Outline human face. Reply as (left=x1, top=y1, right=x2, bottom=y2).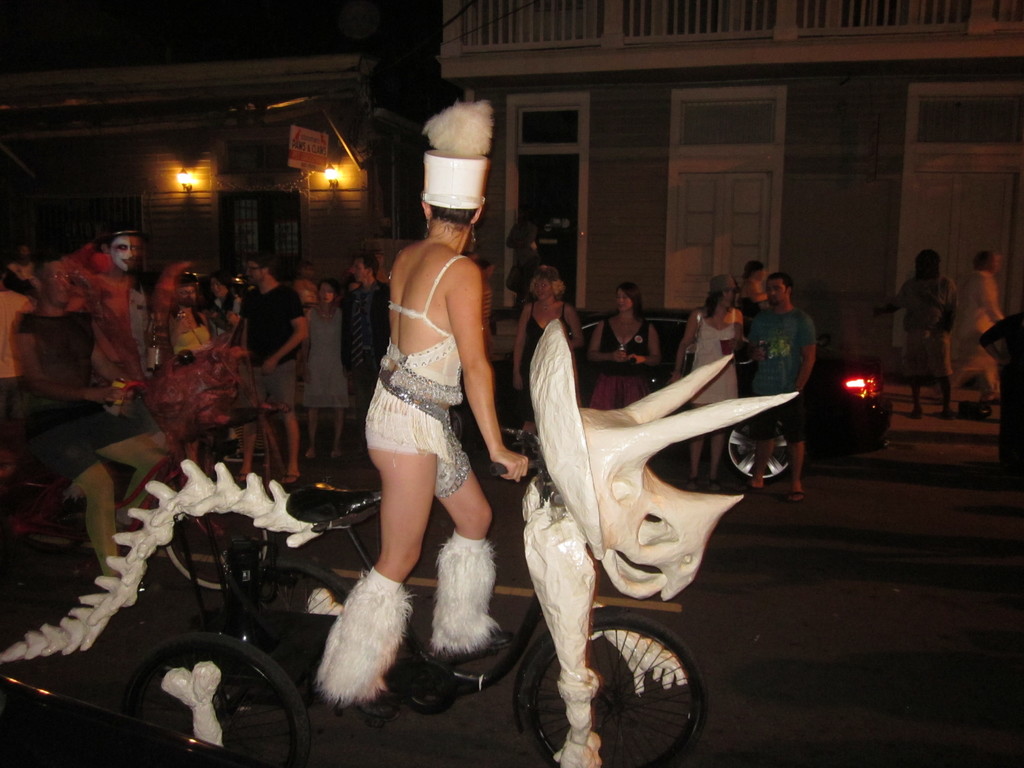
(left=45, top=259, right=71, bottom=304).
